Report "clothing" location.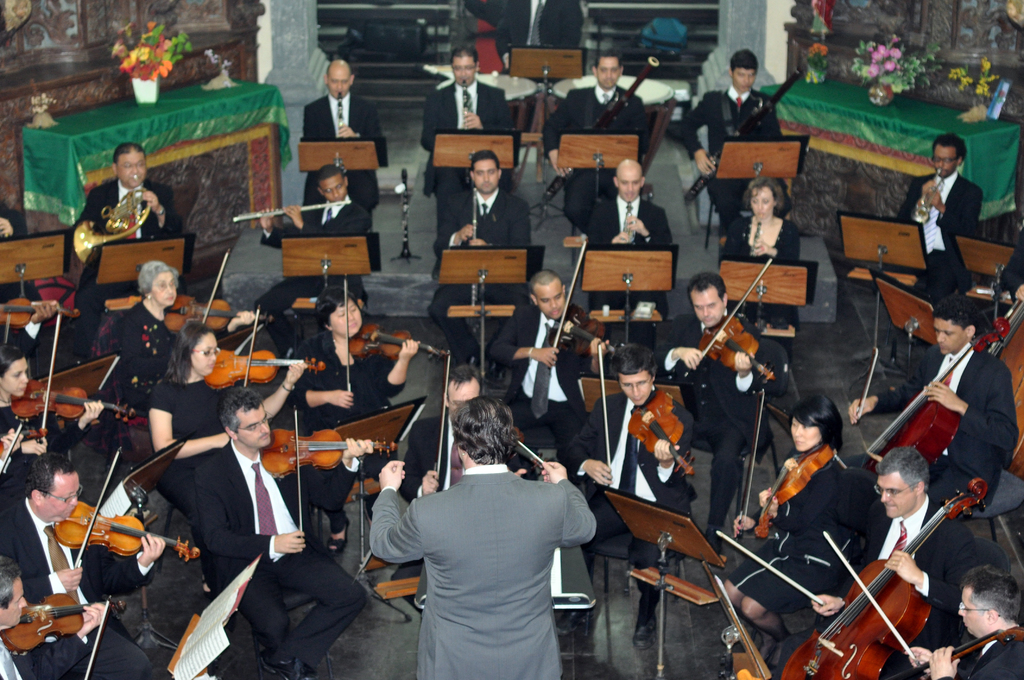
Report: 0,491,149,679.
